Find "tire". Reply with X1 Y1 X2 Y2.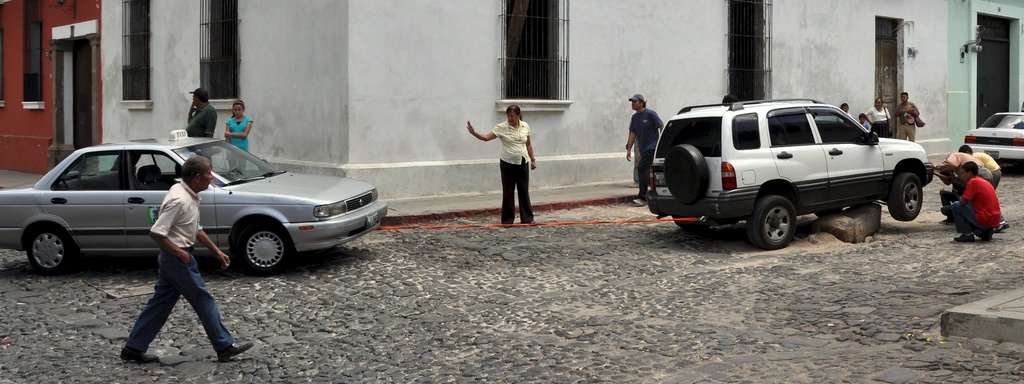
673 212 710 230.
